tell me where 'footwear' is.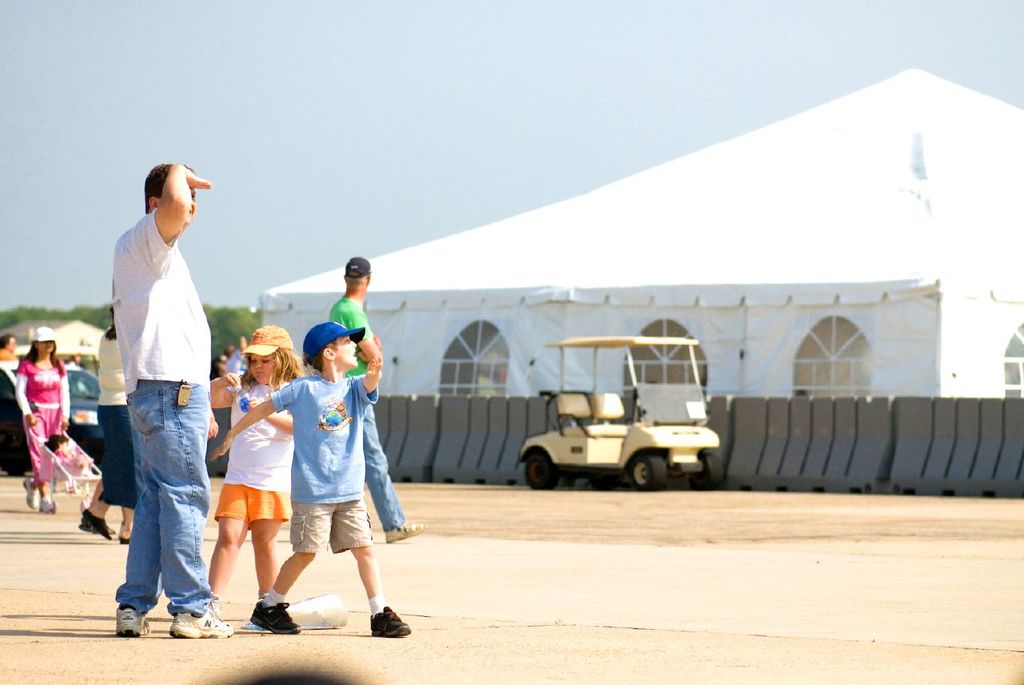
'footwear' is at Rect(42, 499, 58, 511).
